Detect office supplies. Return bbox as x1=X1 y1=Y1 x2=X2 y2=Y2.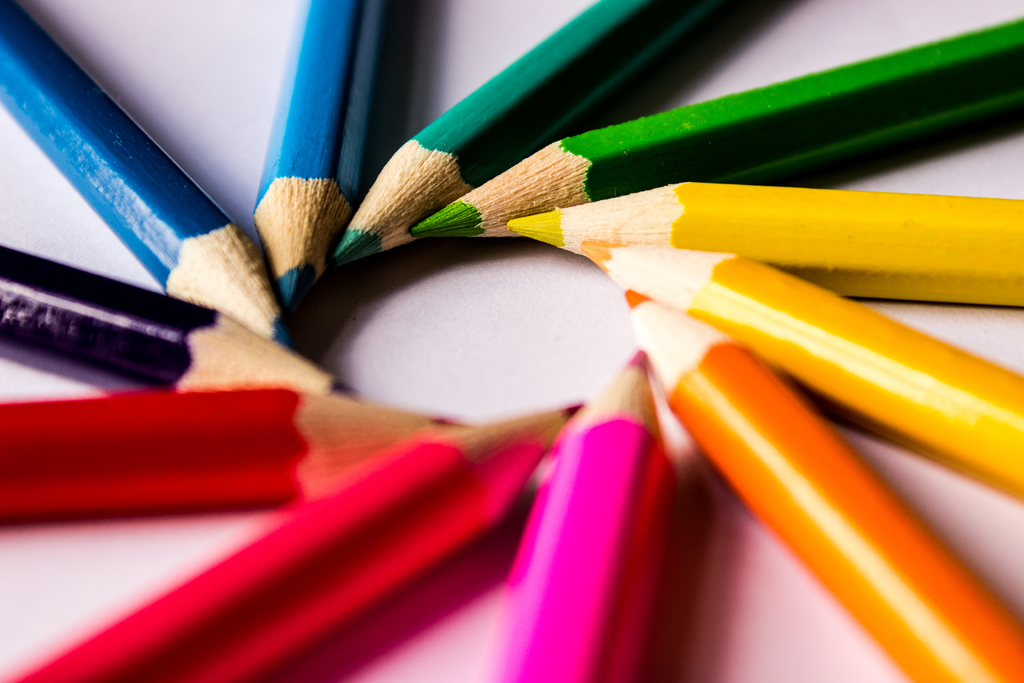
x1=507 y1=179 x2=1023 y2=304.
